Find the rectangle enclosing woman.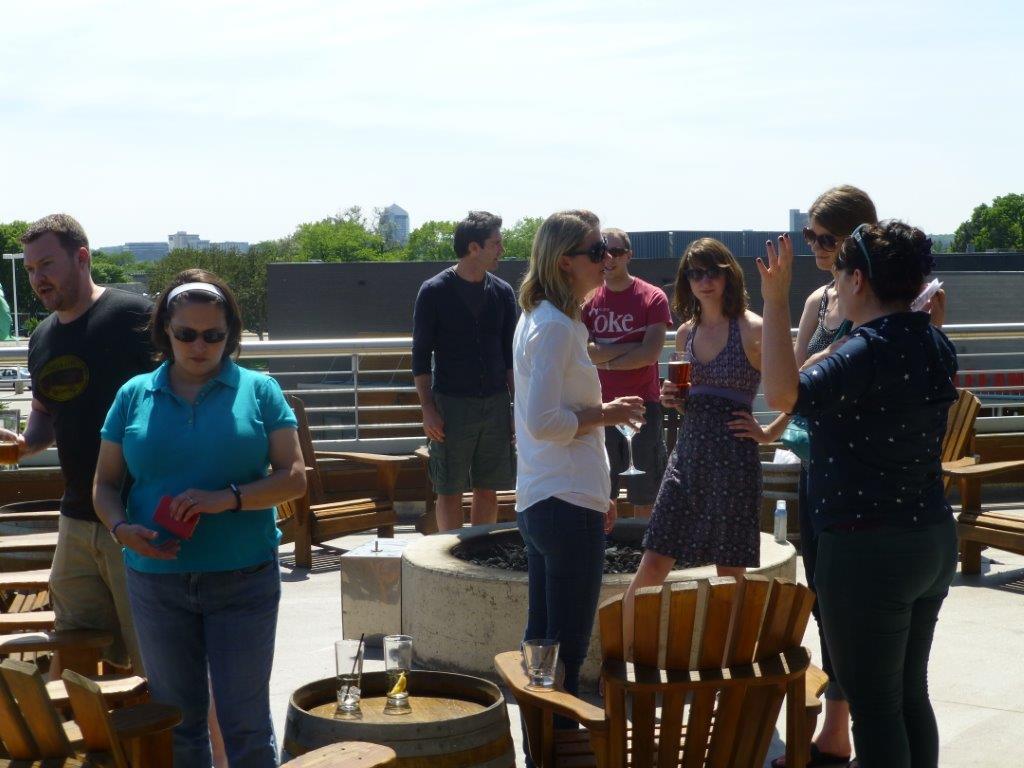
(619, 239, 797, 661).
